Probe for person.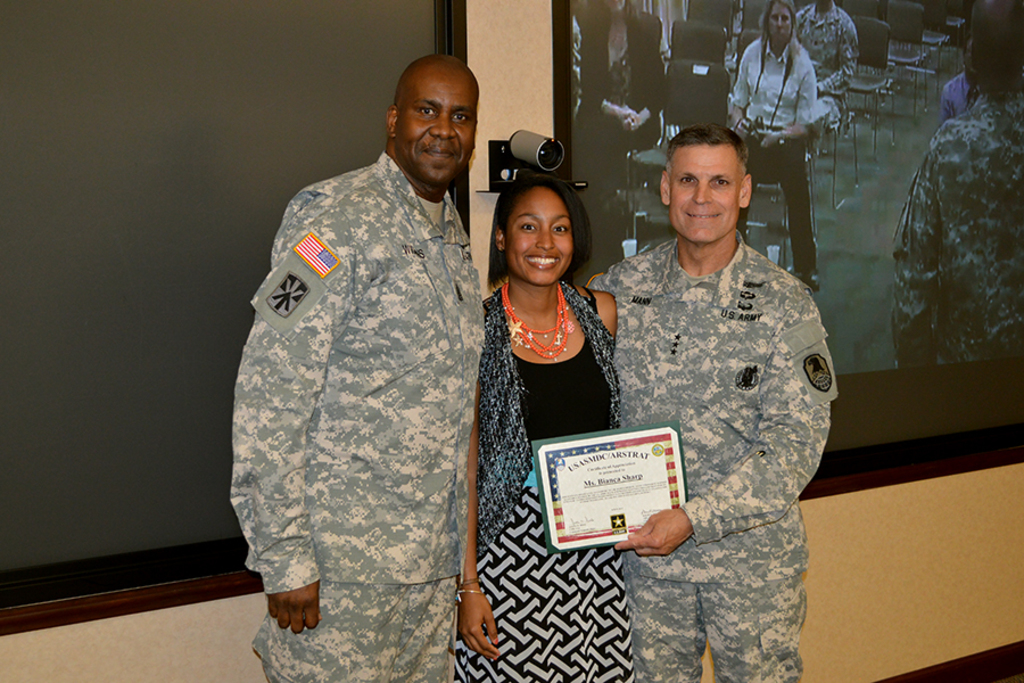
Probe result: [left=232, top=49, right=482, bottom=682].
